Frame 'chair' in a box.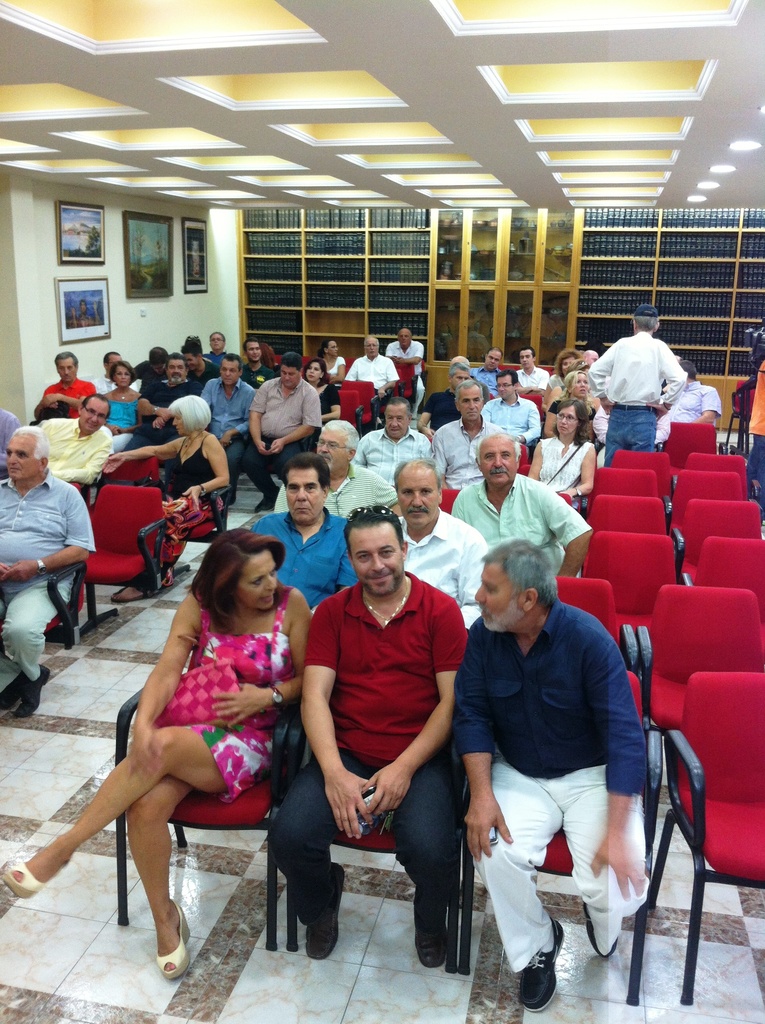
{"left": 658, "top": 424, "right": 720, "bottom": 468}.
